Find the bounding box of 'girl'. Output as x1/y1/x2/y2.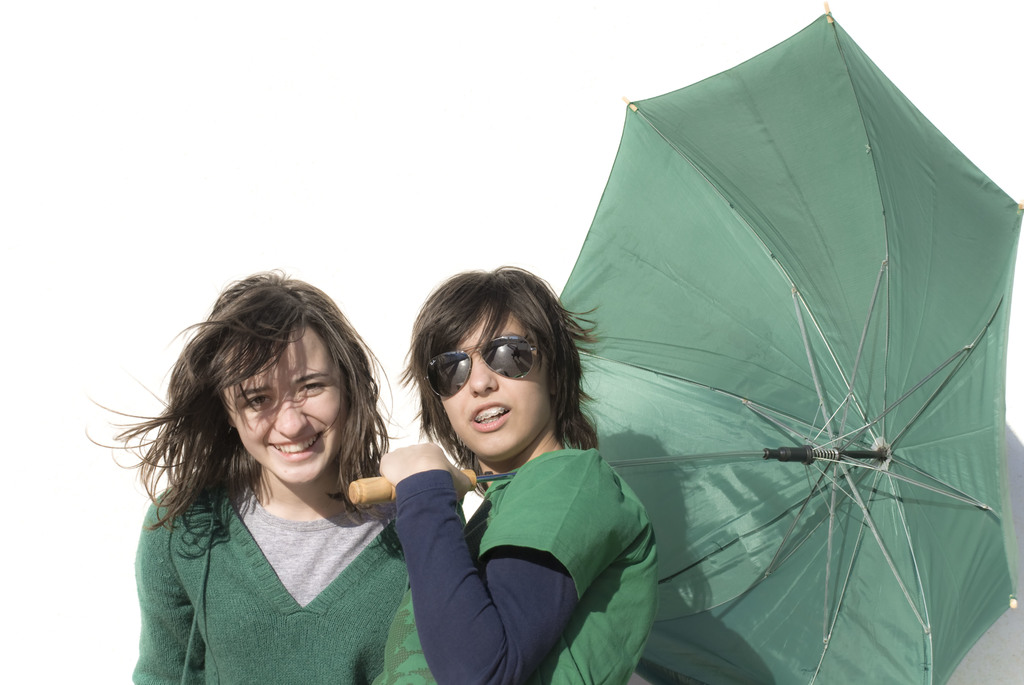
104/261/426/681.
